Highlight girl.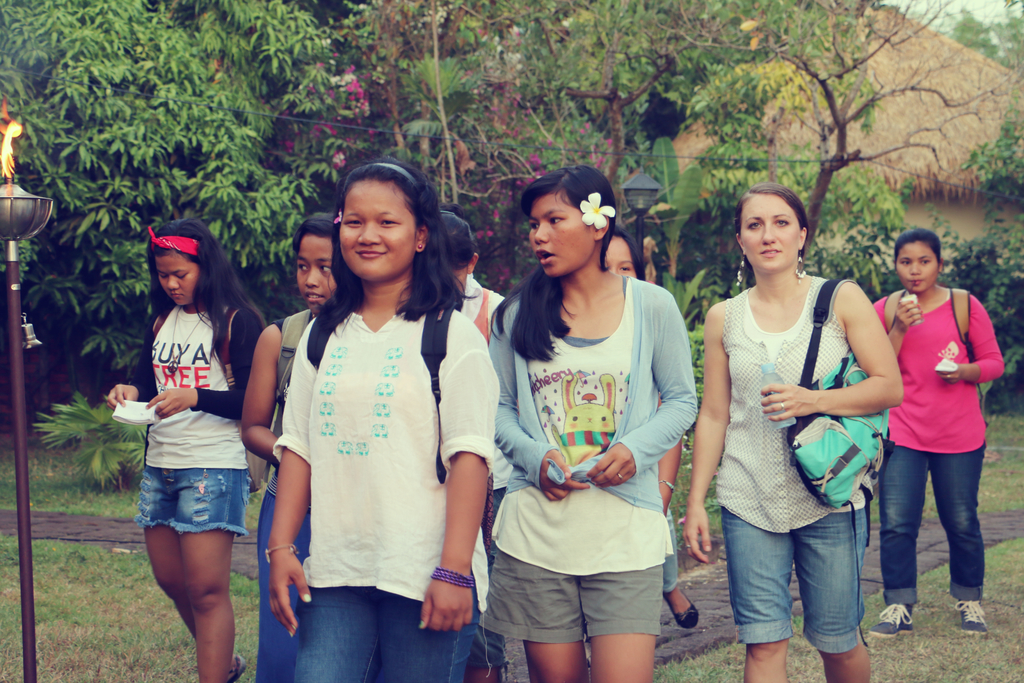
Highlighted region: crop(109, 217, 277, 682).
